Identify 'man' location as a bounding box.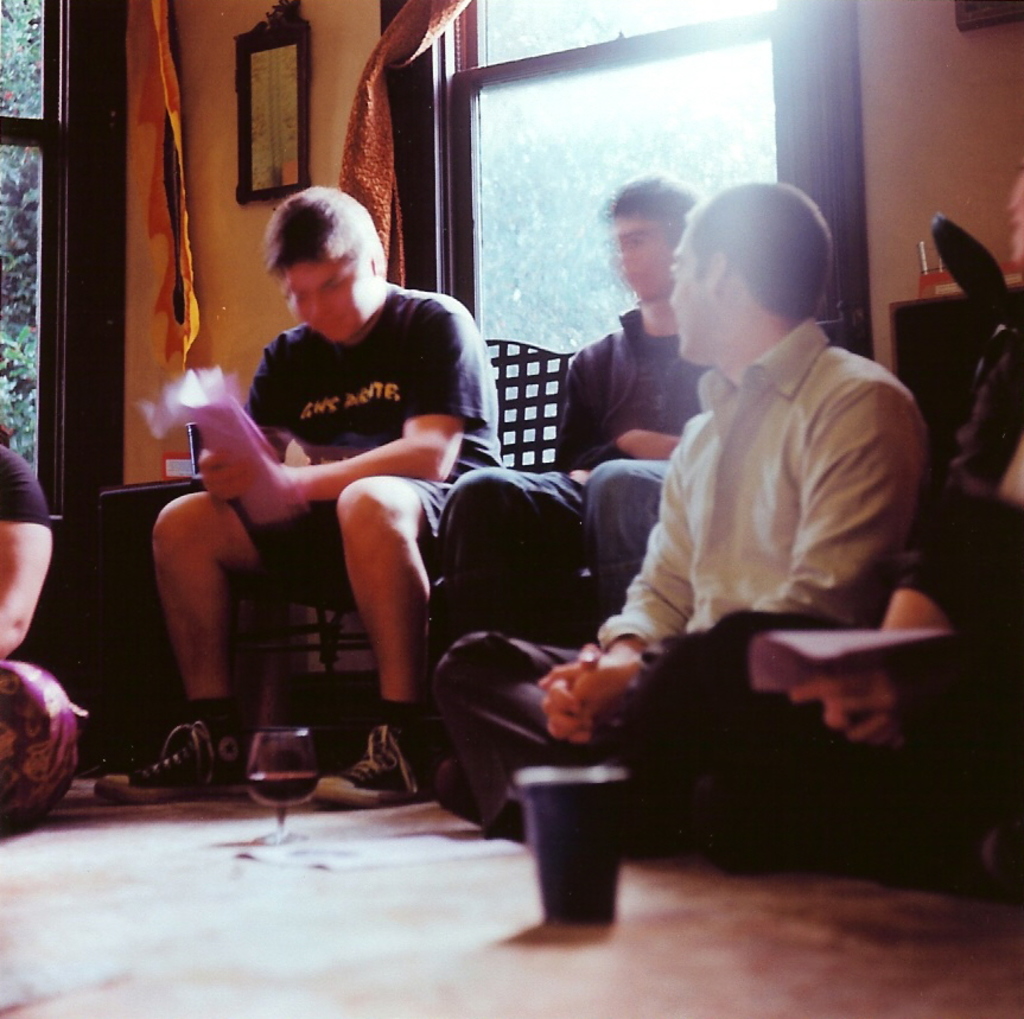
0,431,76,794.
